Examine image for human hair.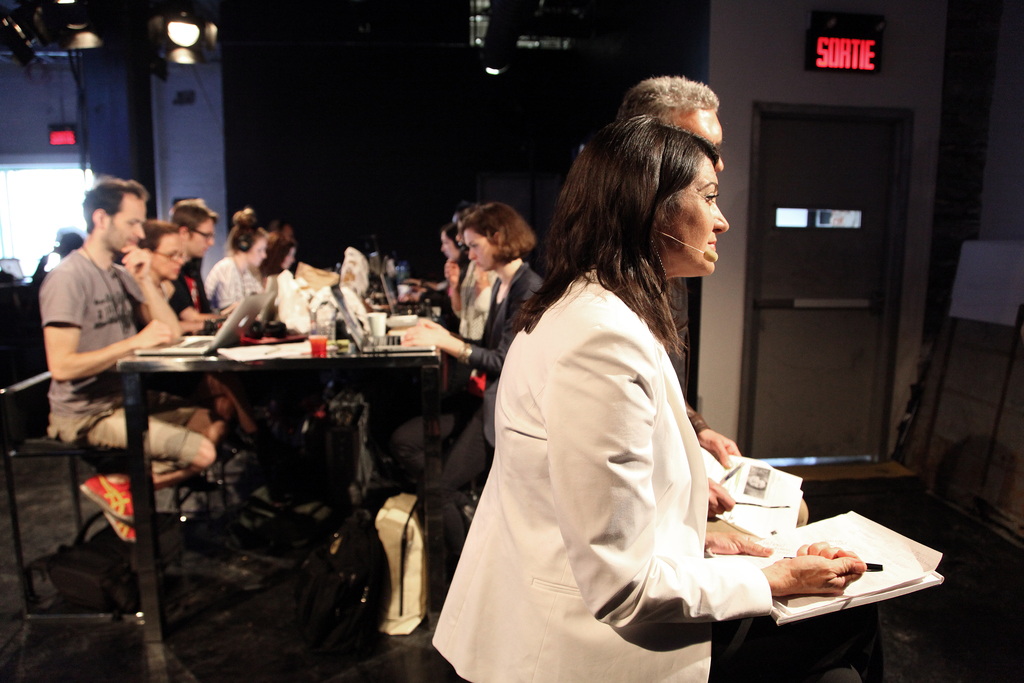
Examination result: Rect(452, 194, 540, 268).
